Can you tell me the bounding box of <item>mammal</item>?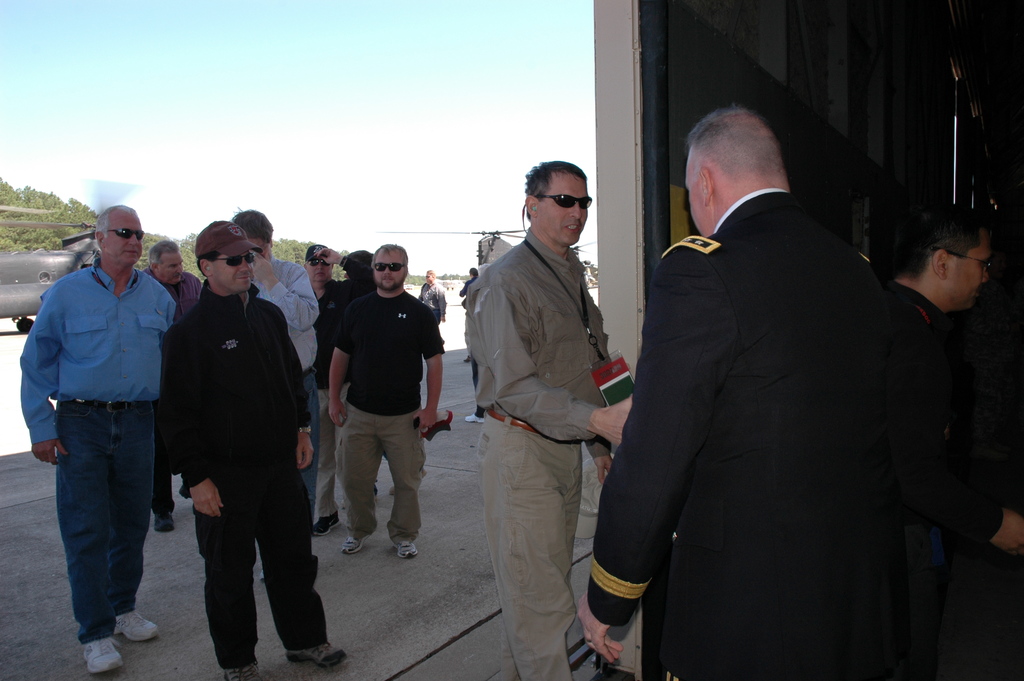
BBox(138, 234, 204, 529).
